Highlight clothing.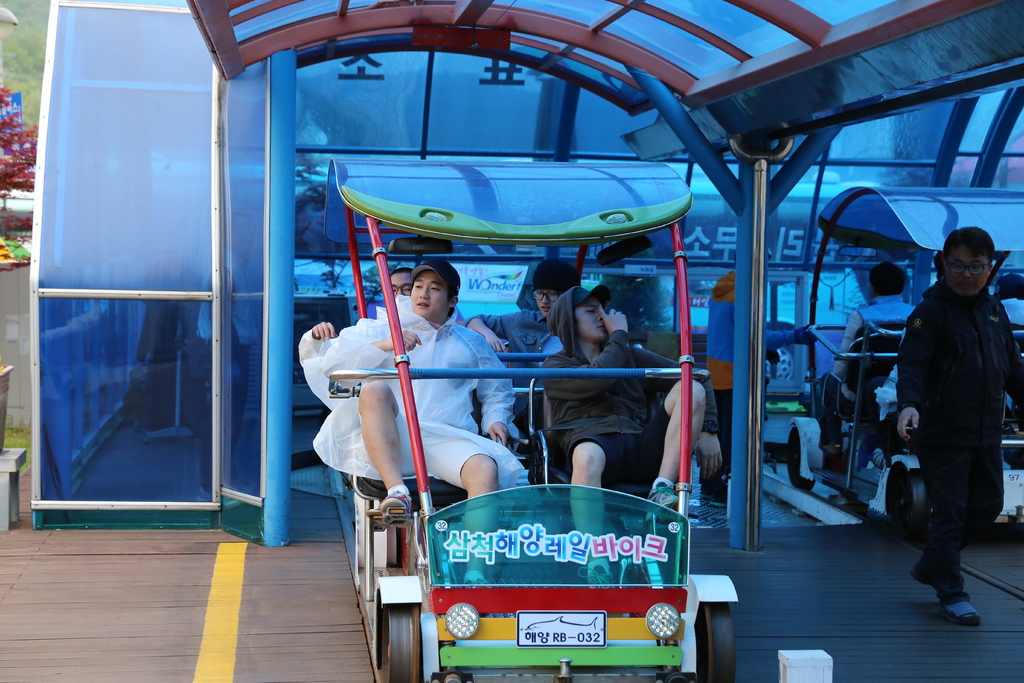
Highlighted region: box=[552, 280, 705, 498].
